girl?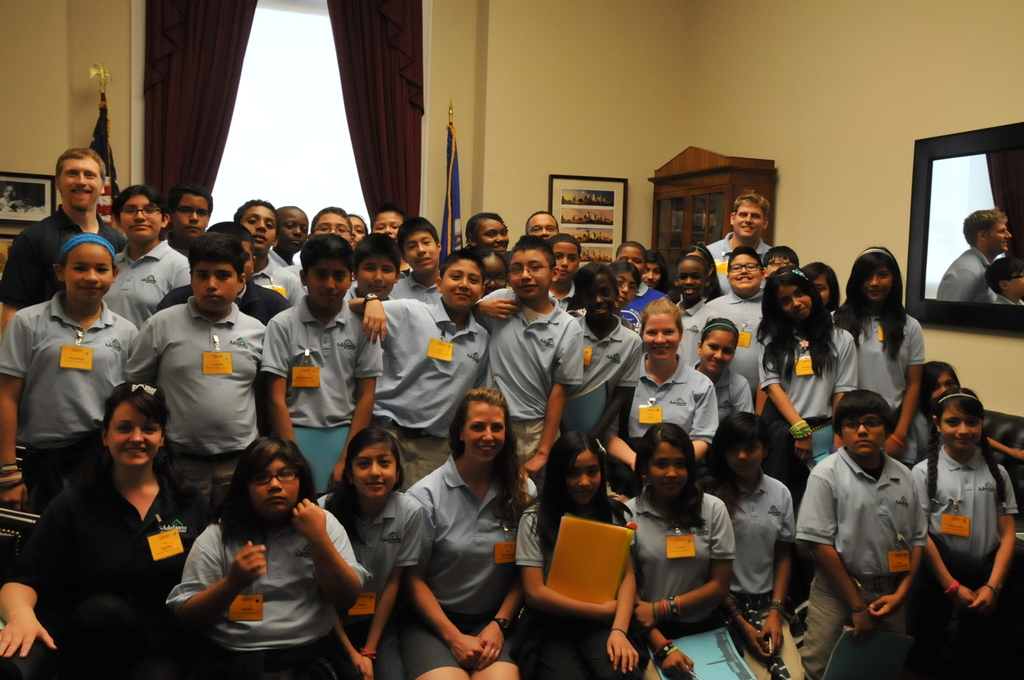
BBox(896, 348, 974, 465)
